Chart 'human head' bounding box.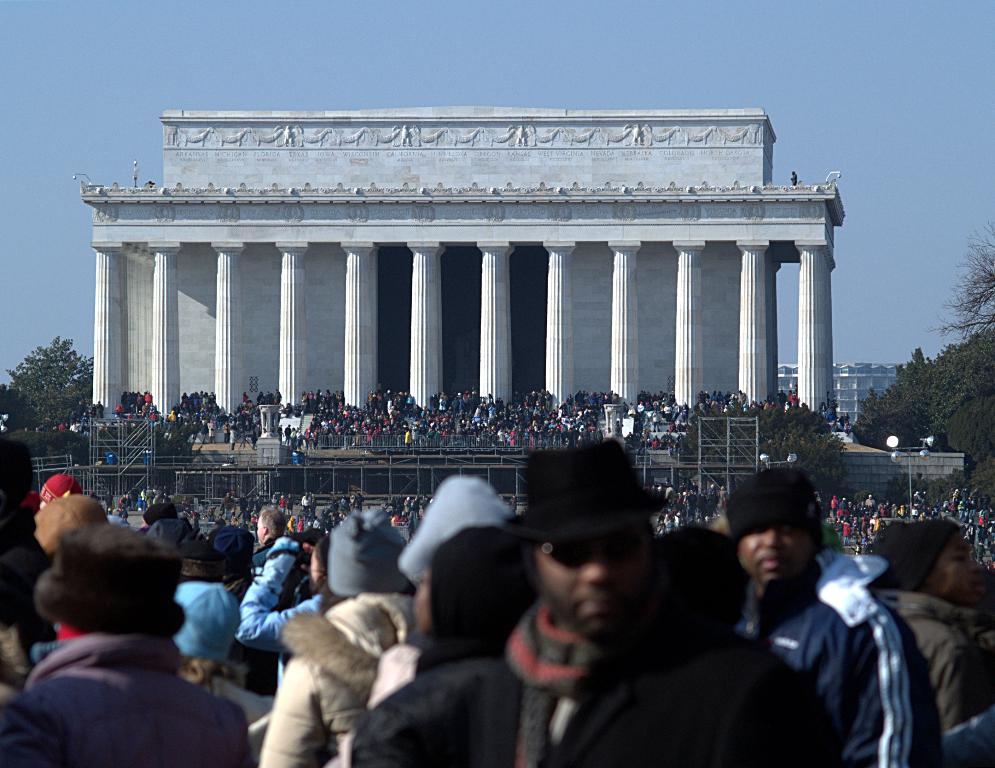
Charted: <box>411,521,532,632</box>.
